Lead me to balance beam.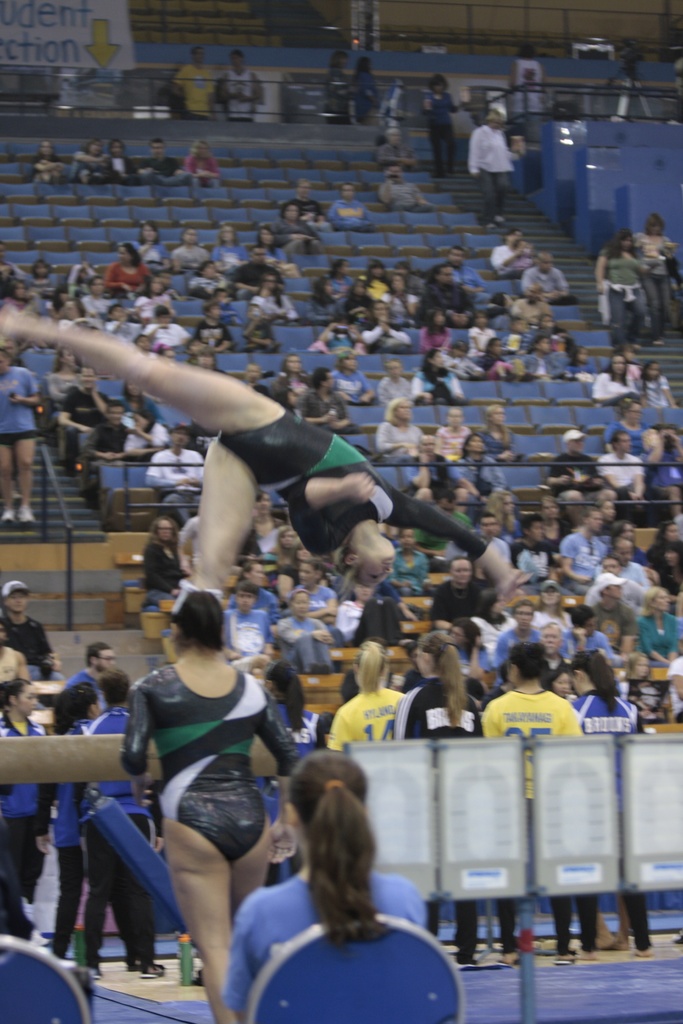
Lead to region(0, 728, 287, 784).
